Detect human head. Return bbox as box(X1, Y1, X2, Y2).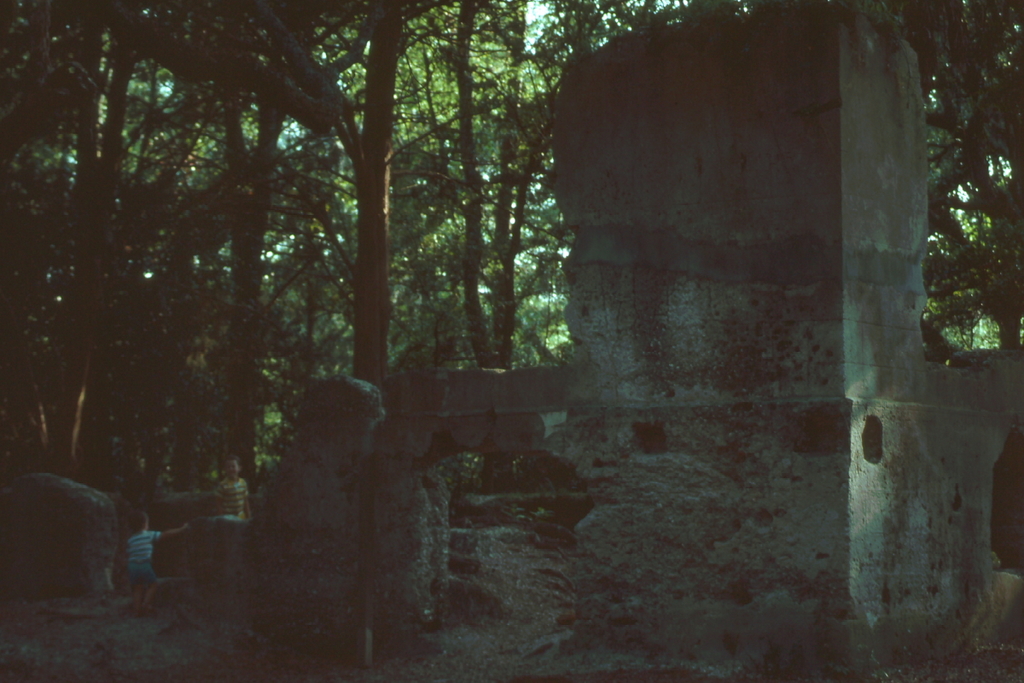
box(224, 457, 241, 479).
